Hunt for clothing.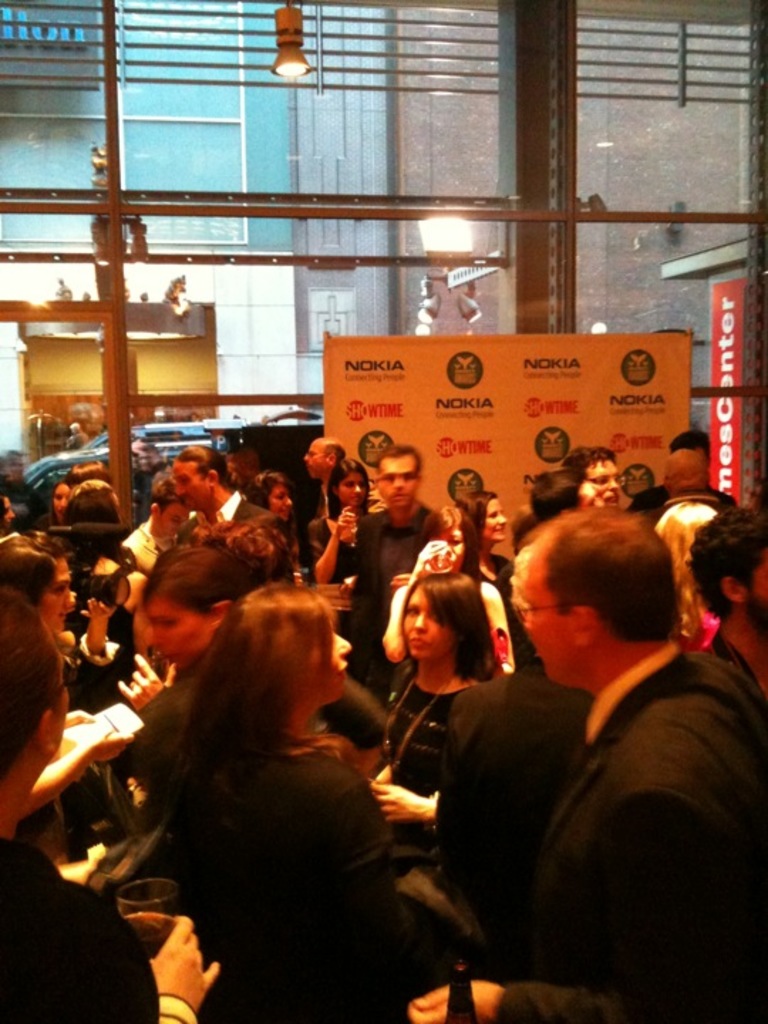
Hunted down at [105, 511, 182, 639].
